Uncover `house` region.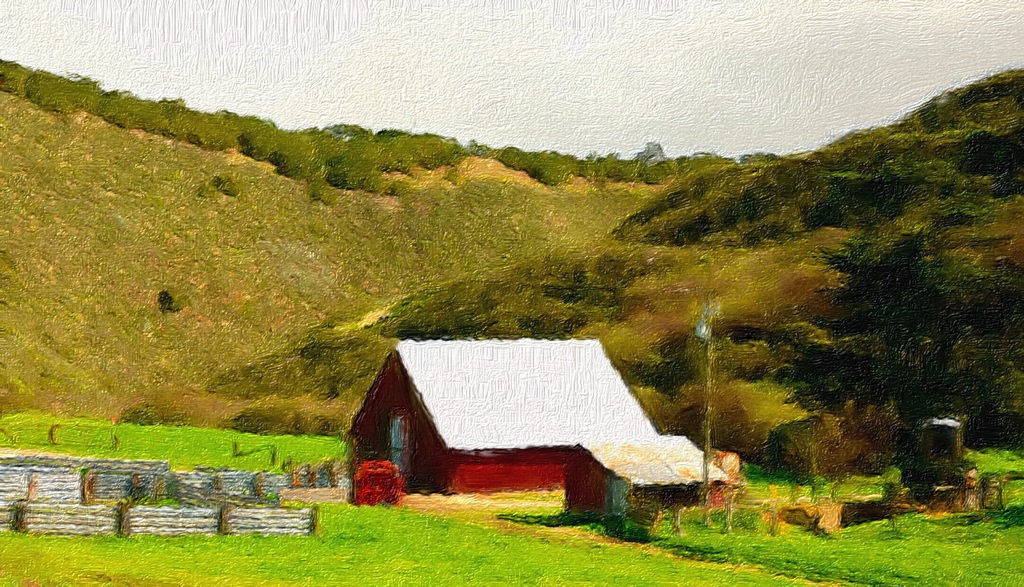
Uncovered: (x1=348, y1=341, x2=662, y2=500).
